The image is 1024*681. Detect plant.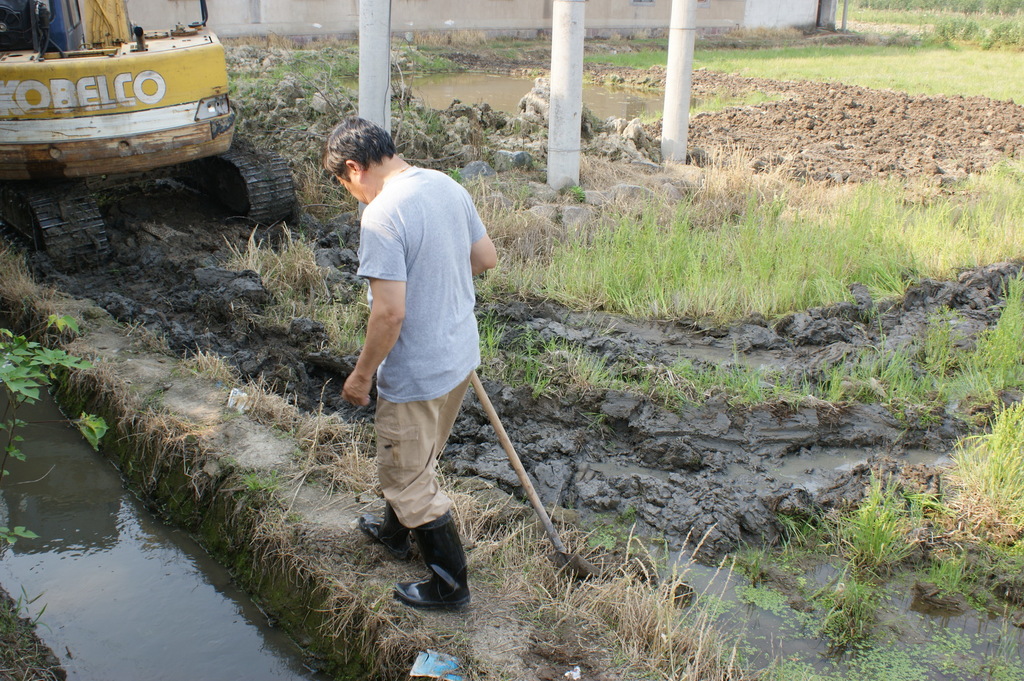
Detection: rect(0, 327, 106, 477).
